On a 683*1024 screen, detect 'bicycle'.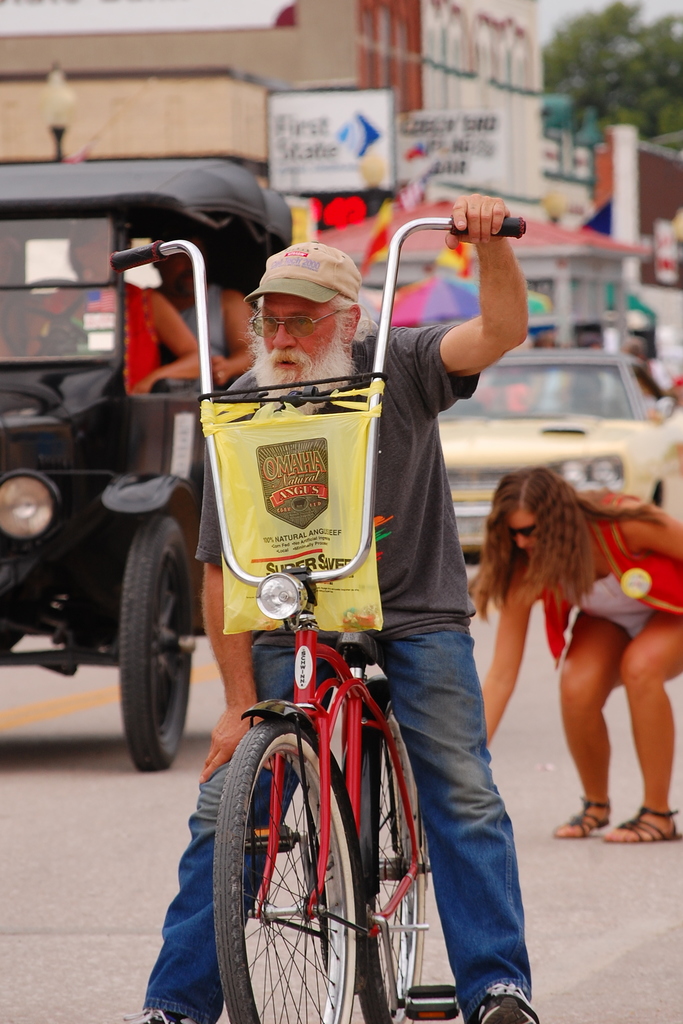
box=[116, 220, 527, 1023].
